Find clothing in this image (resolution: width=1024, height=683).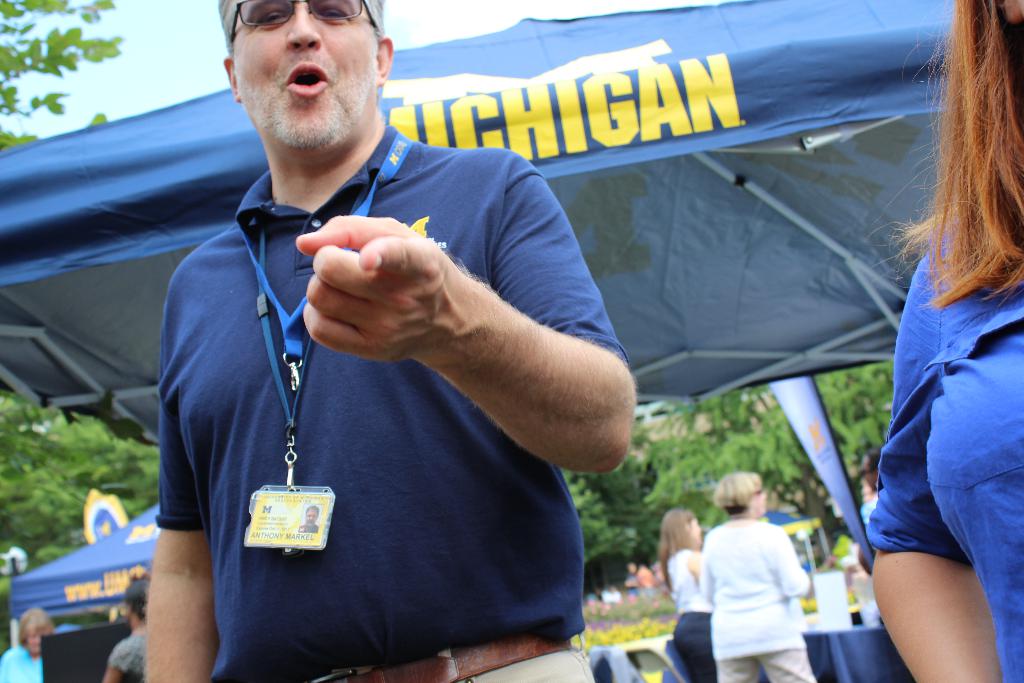
bbox=[114, 623, 154, 682].
